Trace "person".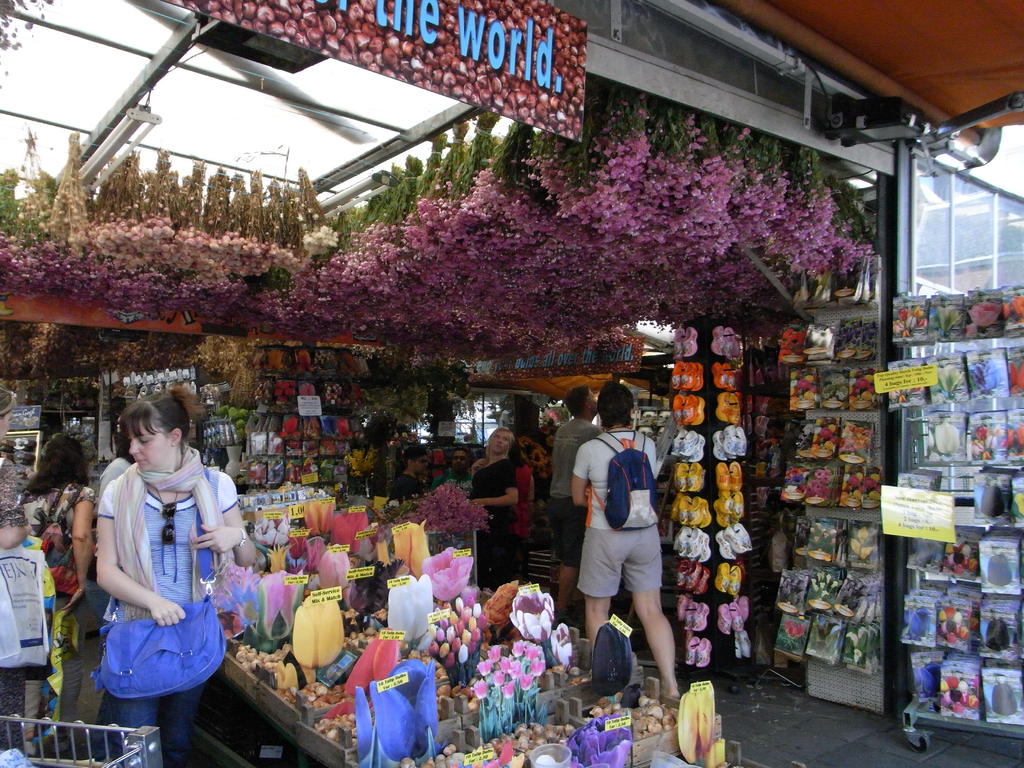
Traced to <box>33,431,95,754</box>.
